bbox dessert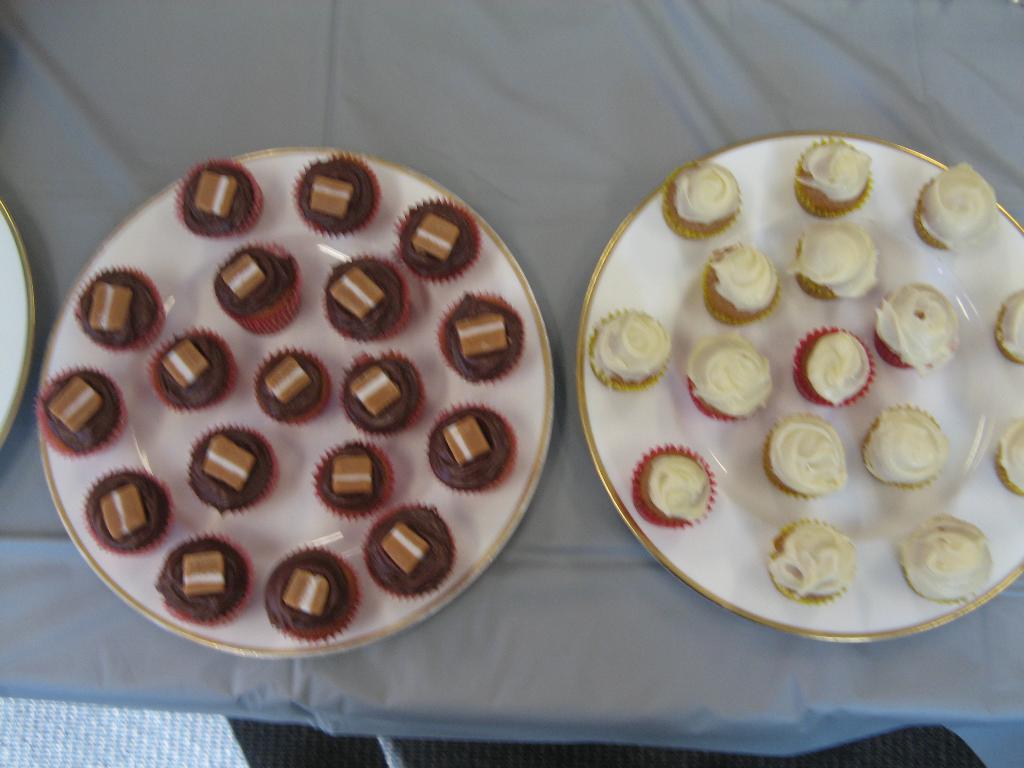
(709, 244, 783, 323)
